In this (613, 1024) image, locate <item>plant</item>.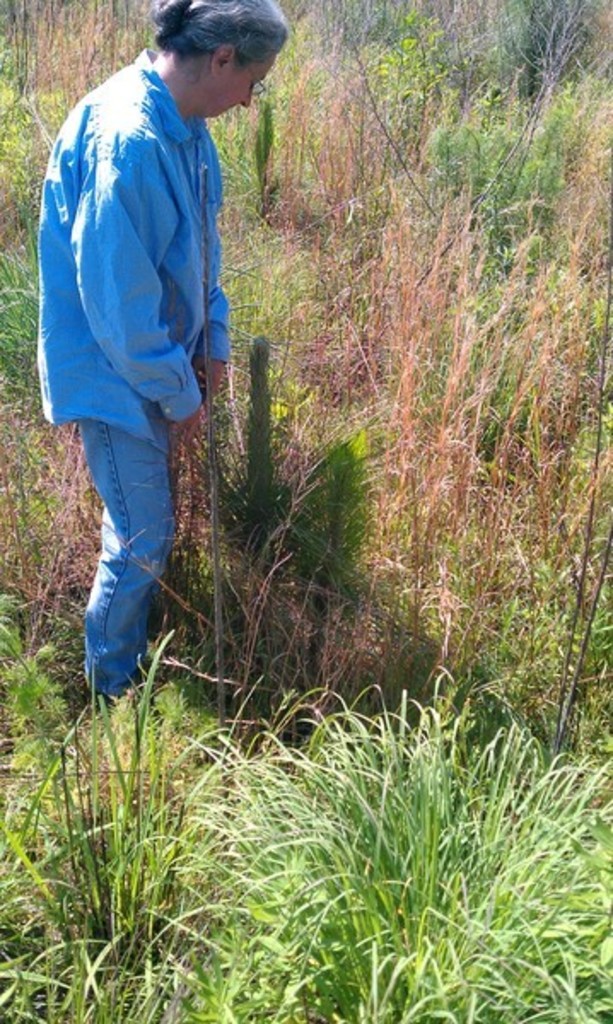
Bounding box: left=188, top=399, right=396, bottom=580.
